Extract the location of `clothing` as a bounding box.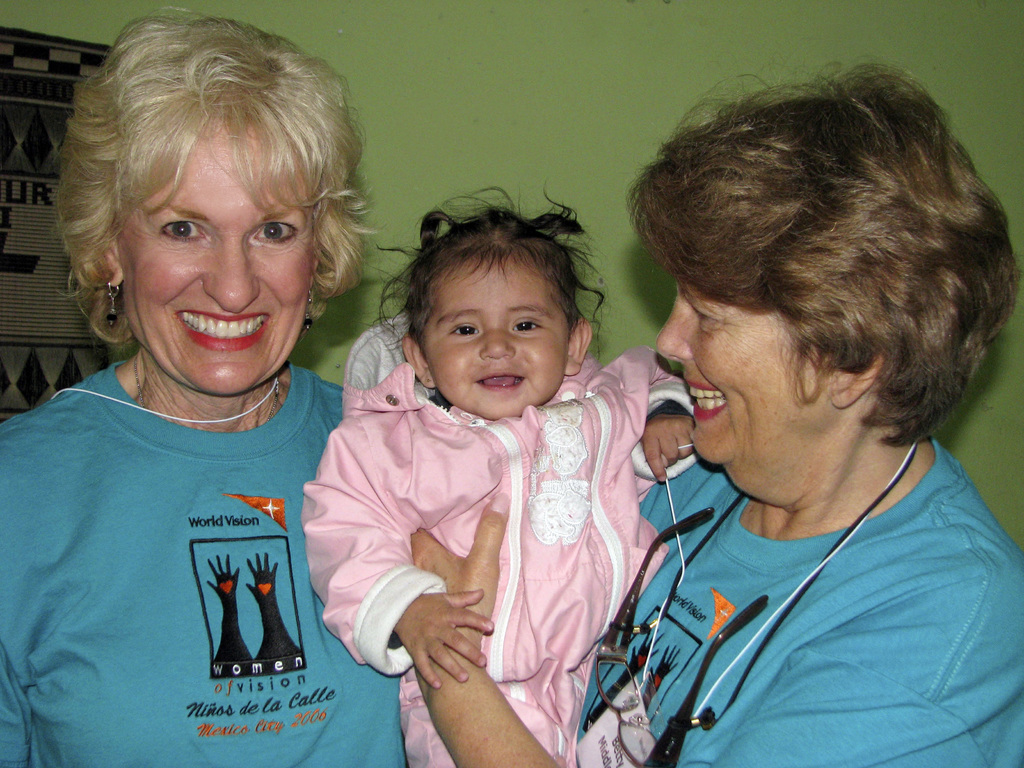
BBox(10, 295, 374, 735).
